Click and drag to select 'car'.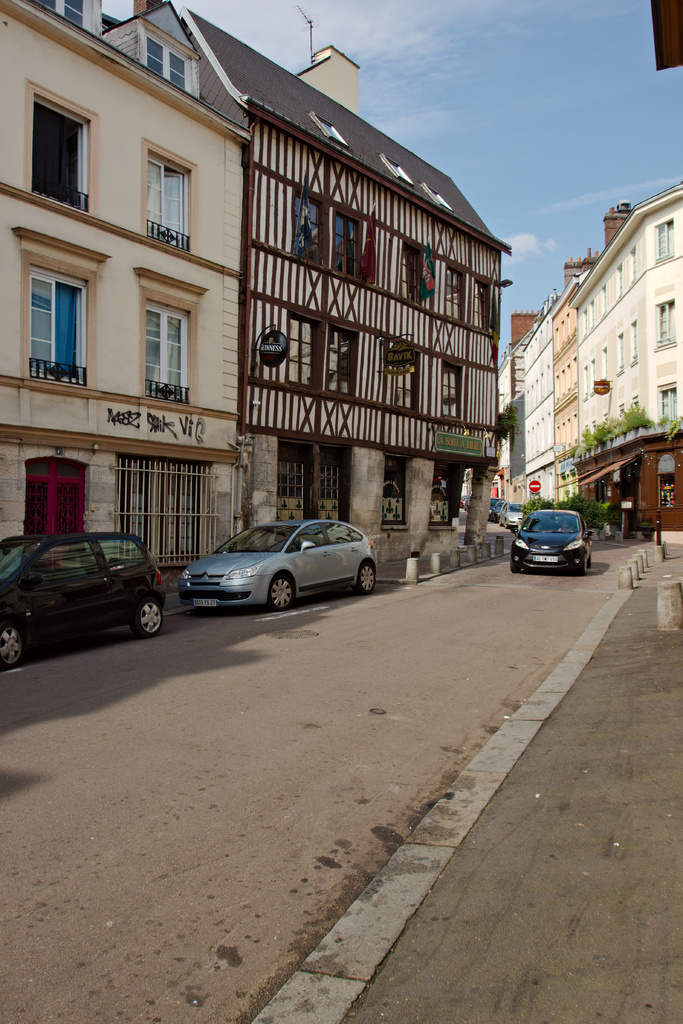
Selection: bbox=(169, 512, 385, 615).
